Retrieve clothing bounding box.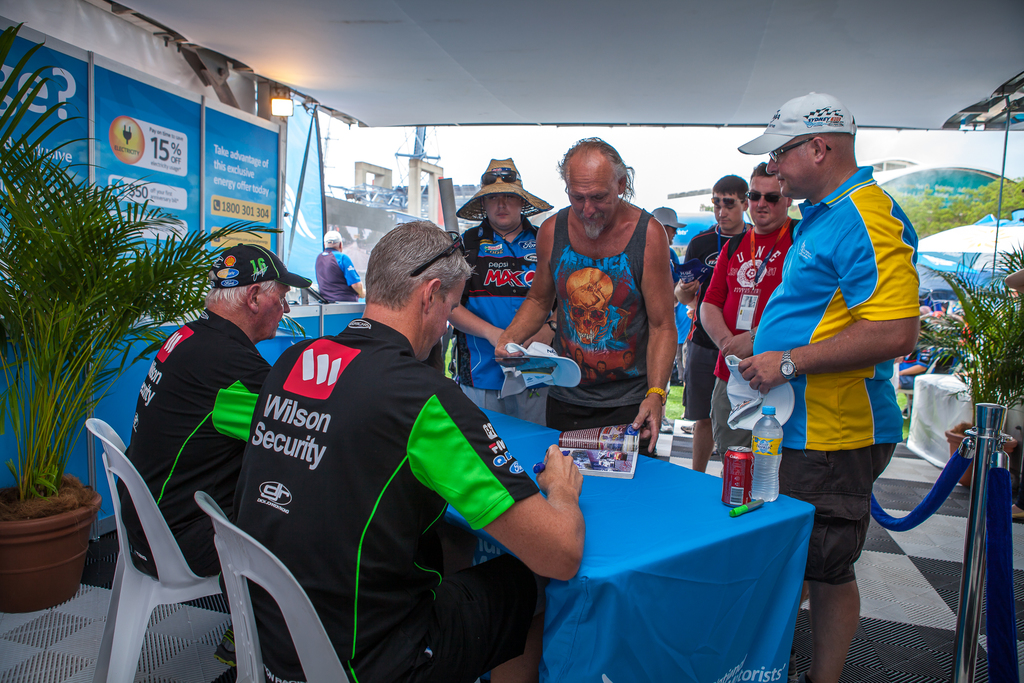
Bounding box: crop(698, 221, 803, 472).
